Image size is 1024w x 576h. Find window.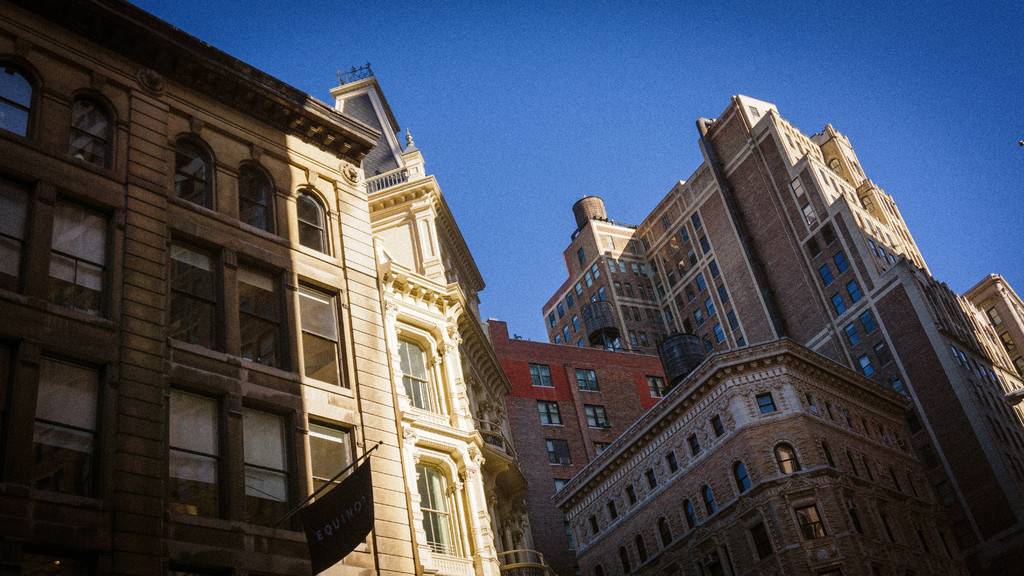
844, 321, 859, 348.
